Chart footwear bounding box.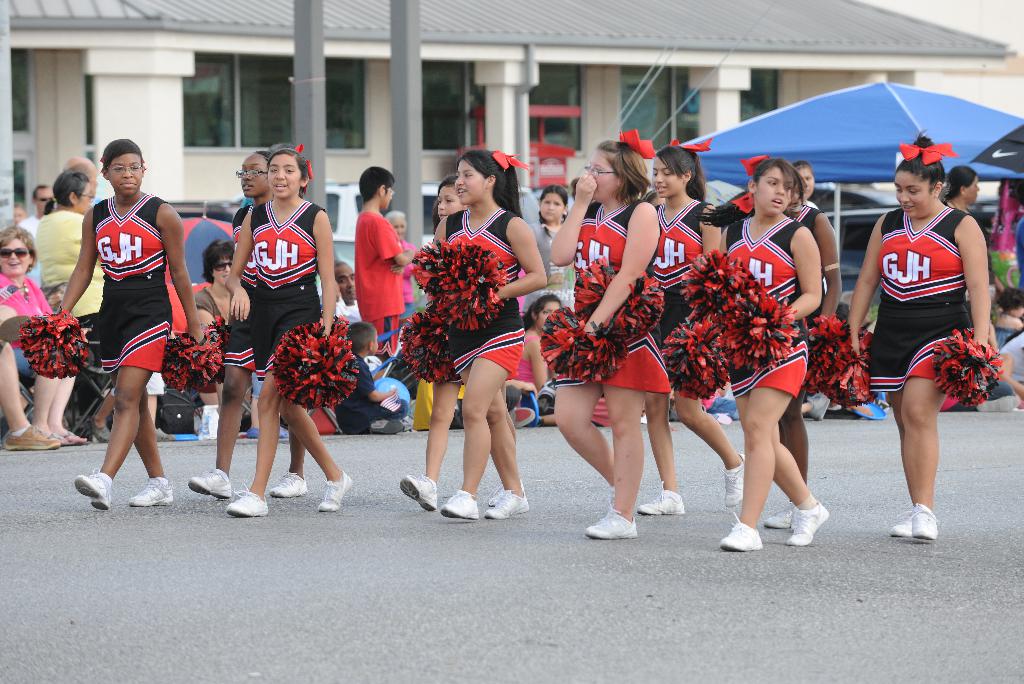
Charted: bbox=[73, 464, 107, 512].
